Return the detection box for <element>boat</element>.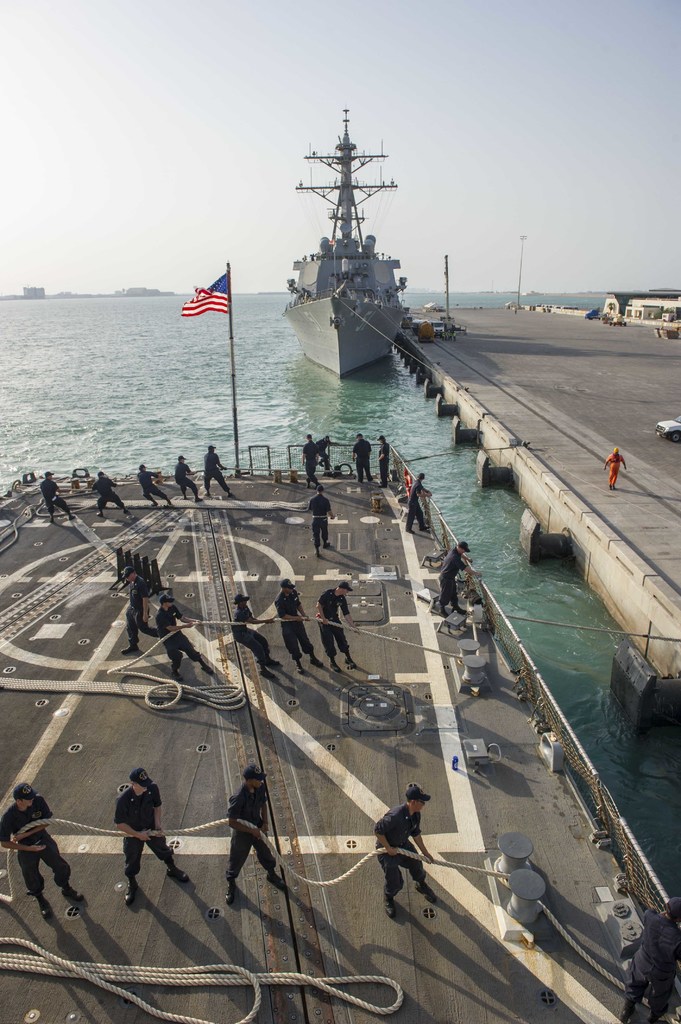
{"left": 0, "top": 253, "right": 680, "bottom": 1023}.
